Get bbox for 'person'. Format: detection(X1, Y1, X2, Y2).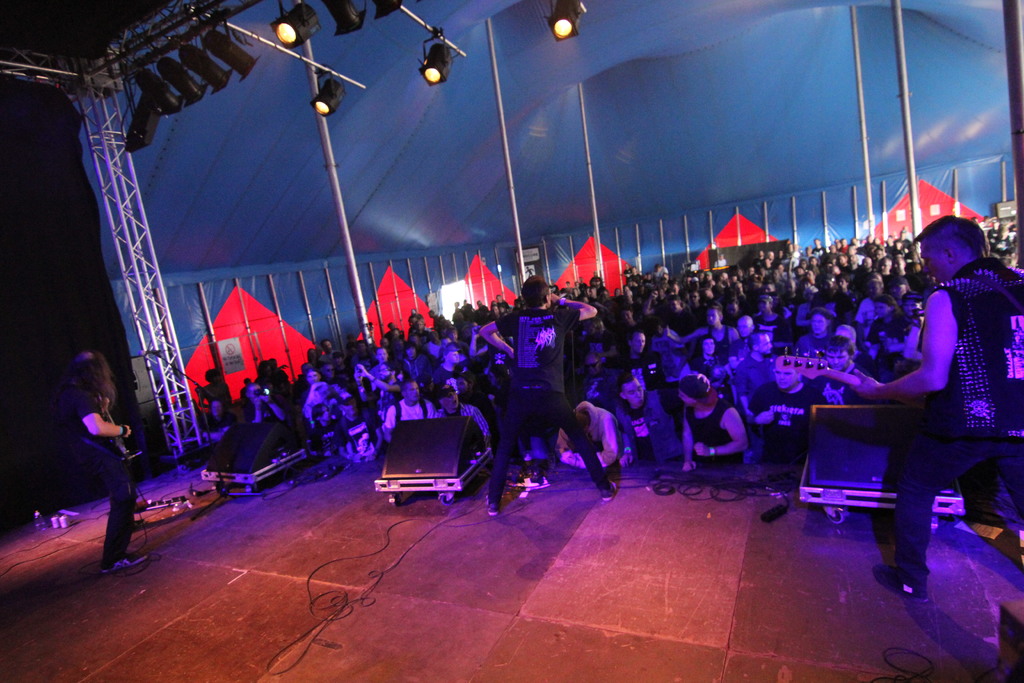
detection(300, 365, 330, 413).
